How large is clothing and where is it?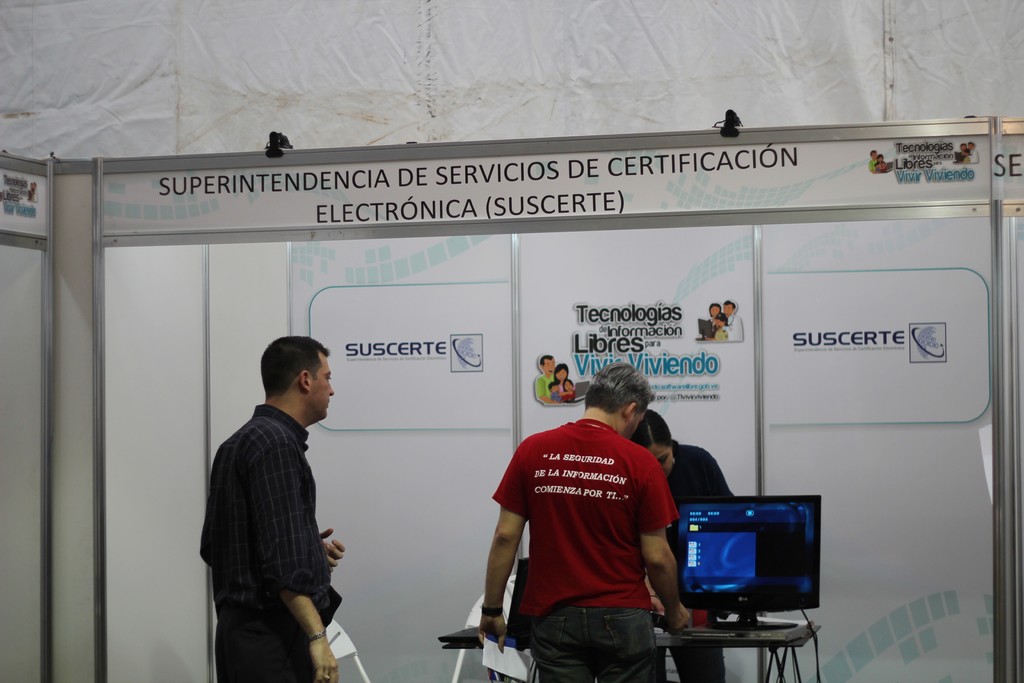
Bounding box: x1=199, y1=404, x2=345, y2=682.
